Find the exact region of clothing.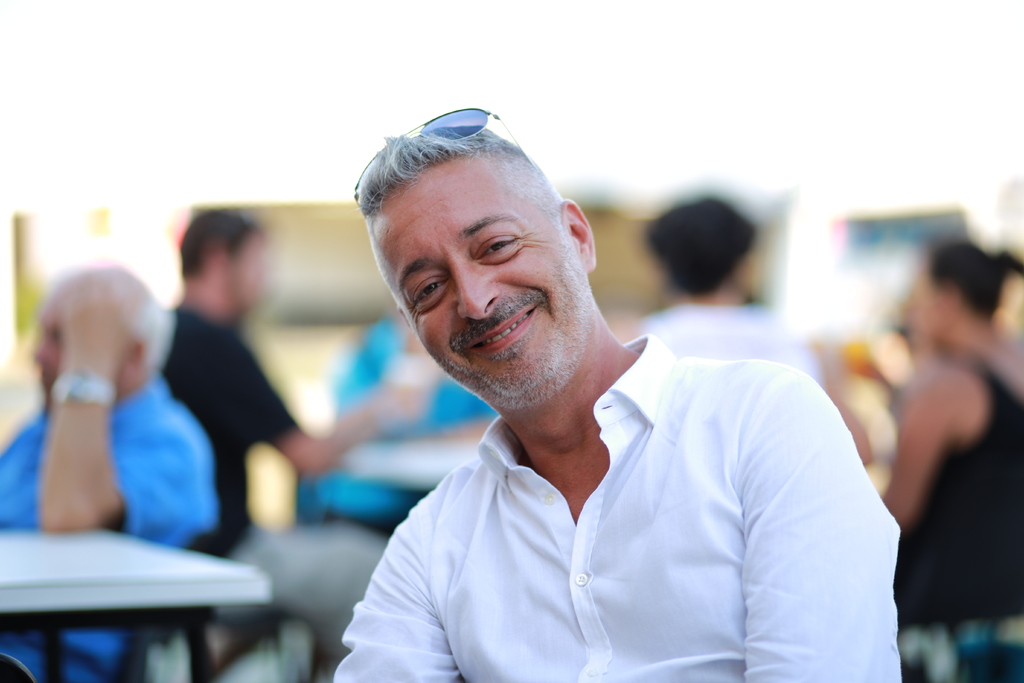
Exact region: 162, 300, 402, 654.
